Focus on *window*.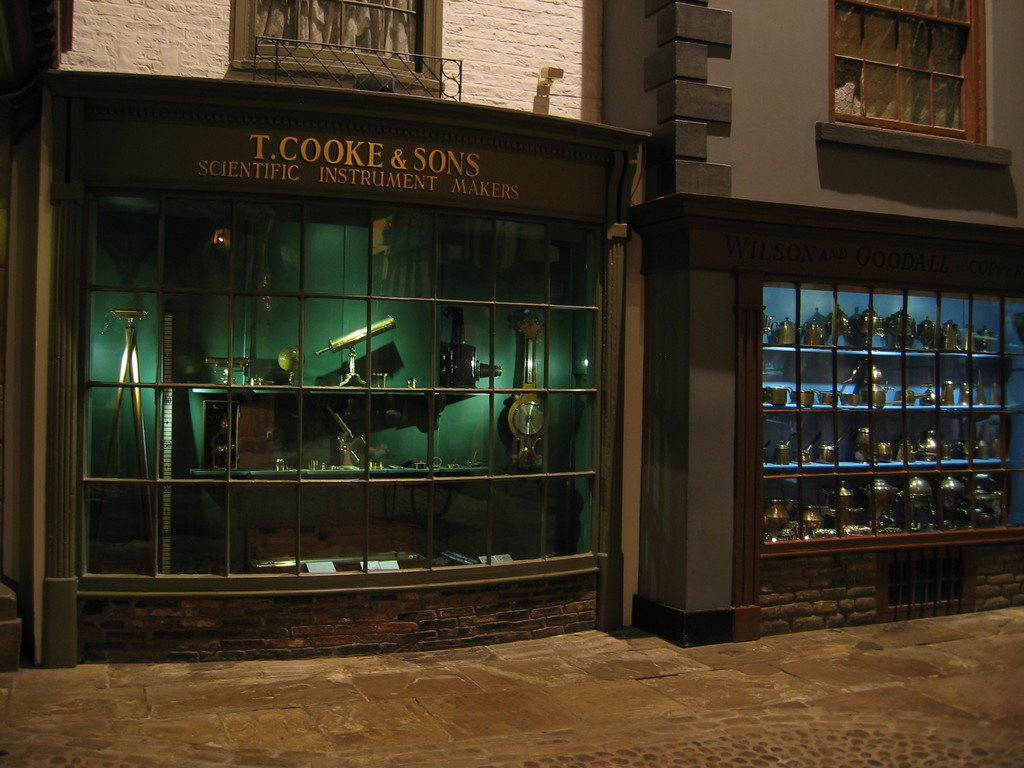
Focused at [x1=318, y1=0, x2=353, y2=45].
